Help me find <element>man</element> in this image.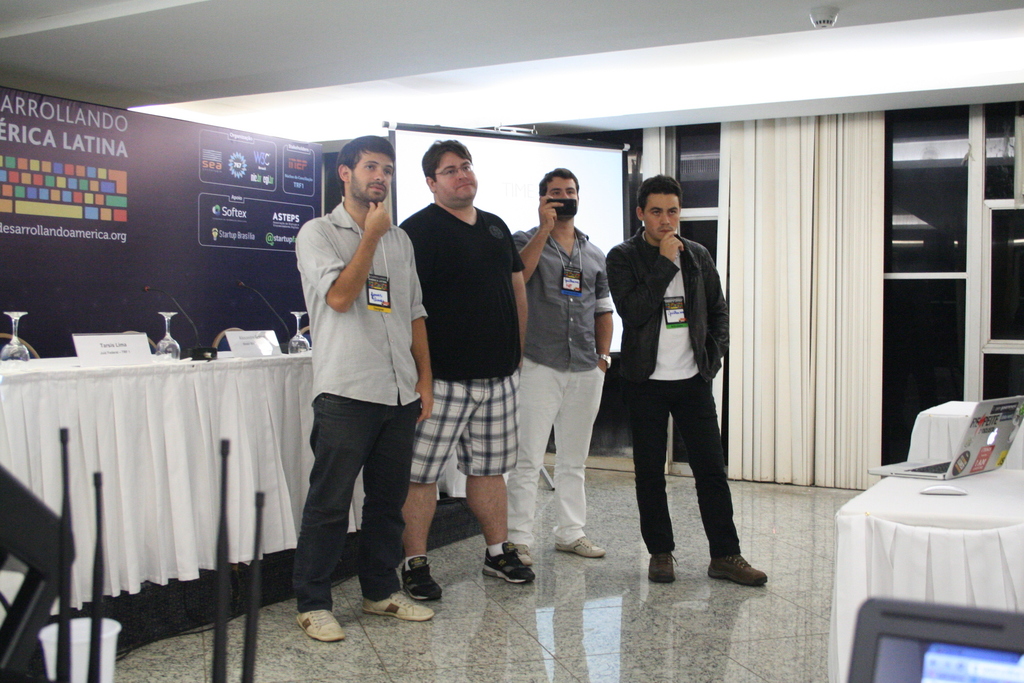
Found it: x1=399, y1=135, x2=536, y2=586.
